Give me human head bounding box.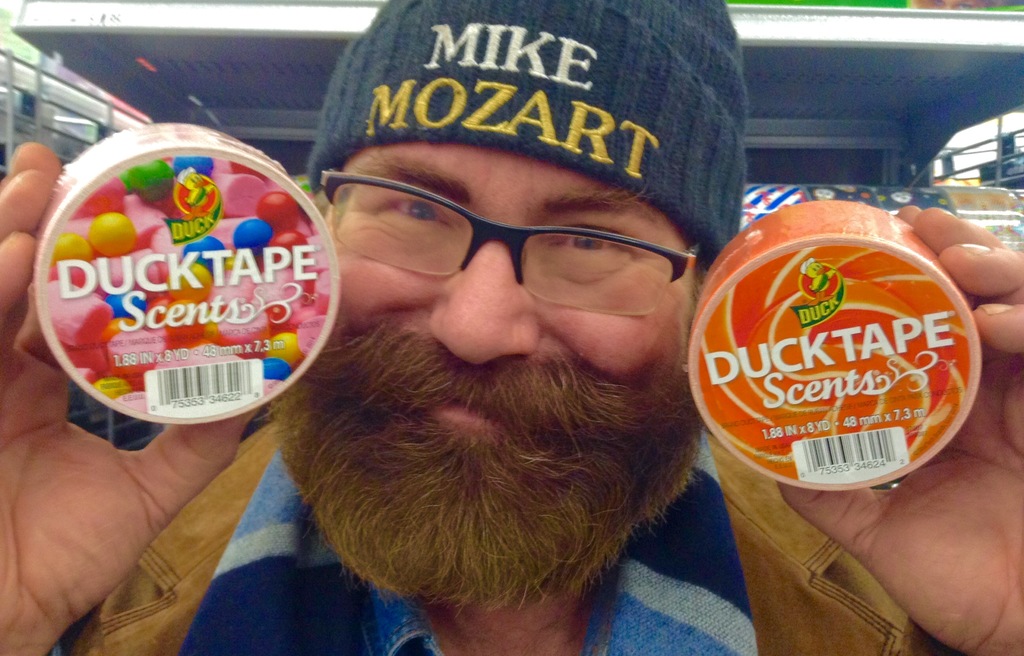
<bbox>269, 44, 745, 571</bbox>.
